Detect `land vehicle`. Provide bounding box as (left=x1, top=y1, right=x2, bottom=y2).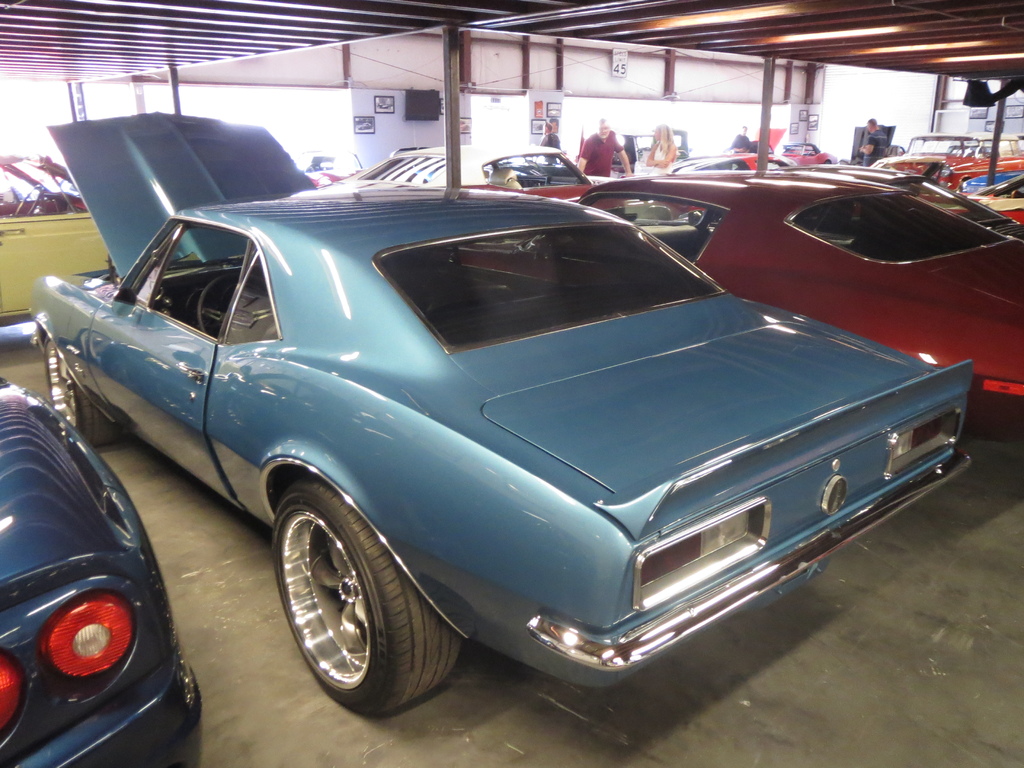
(left=0, top=378, right=200, bottom=766).
